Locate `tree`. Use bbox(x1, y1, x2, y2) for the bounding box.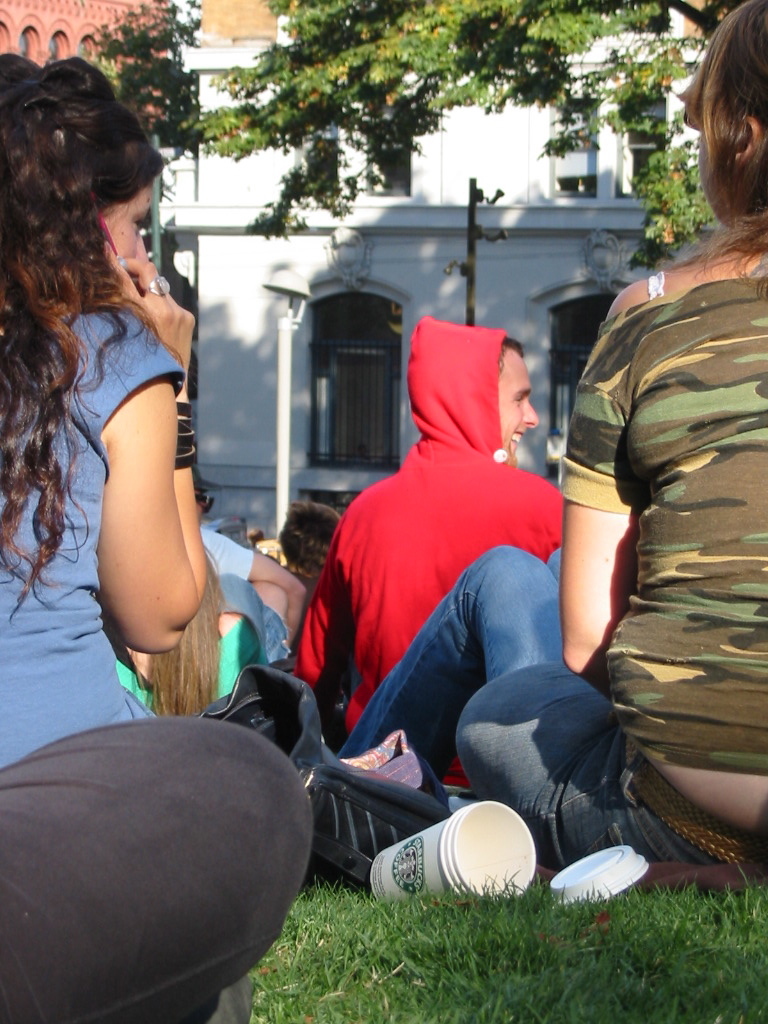
bbox(114, 0, 743, 272).
